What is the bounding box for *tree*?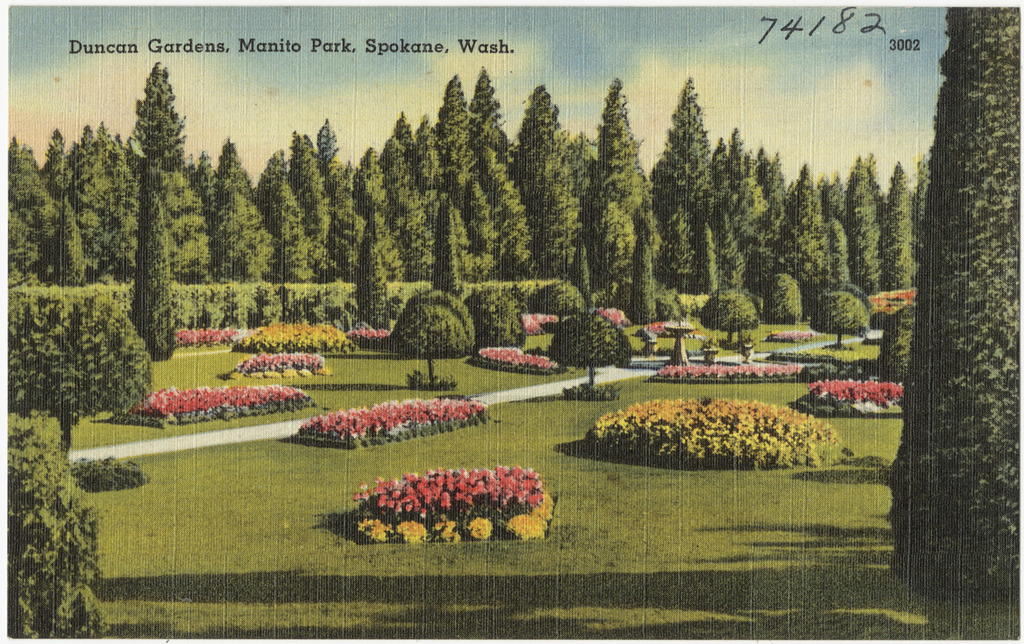
(left=140, top=66, right=229, bottom=304).
